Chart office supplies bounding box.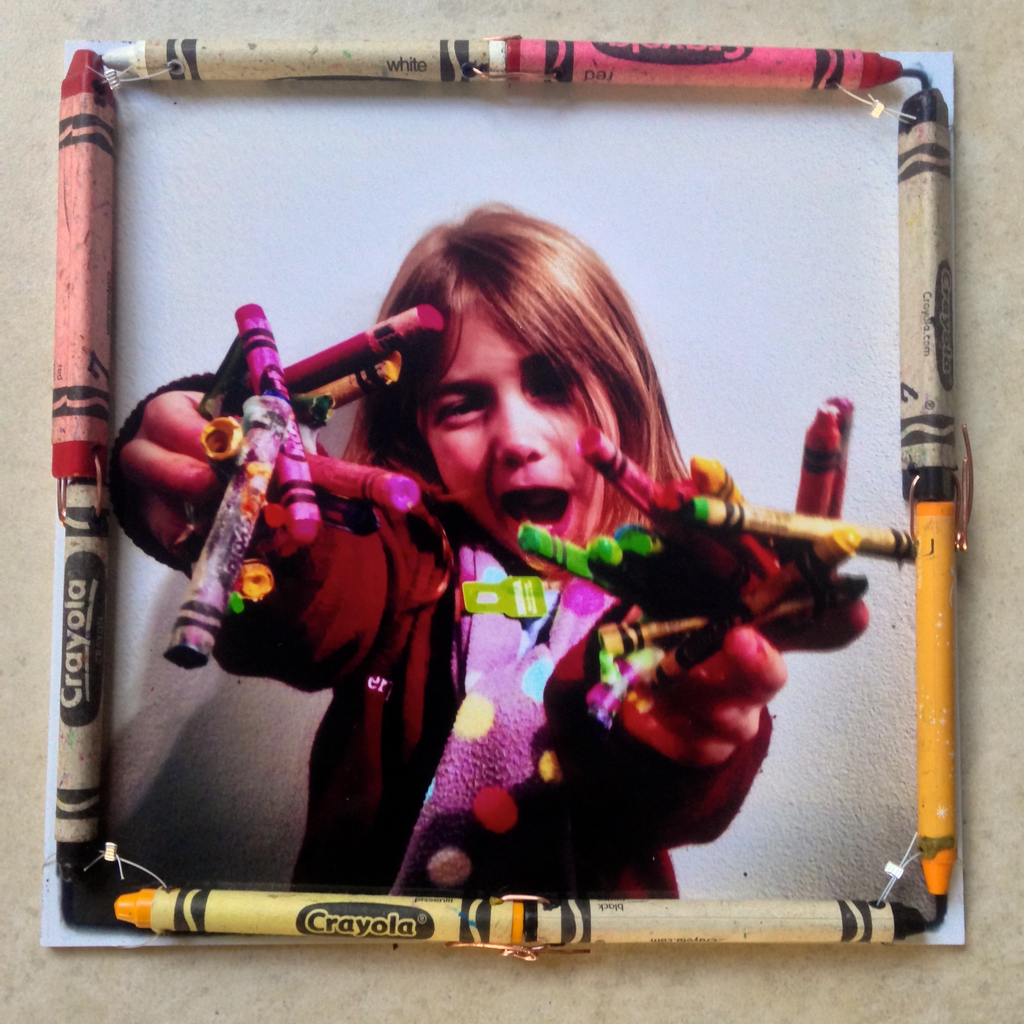
Charted: (316, 456, 426, 516).
